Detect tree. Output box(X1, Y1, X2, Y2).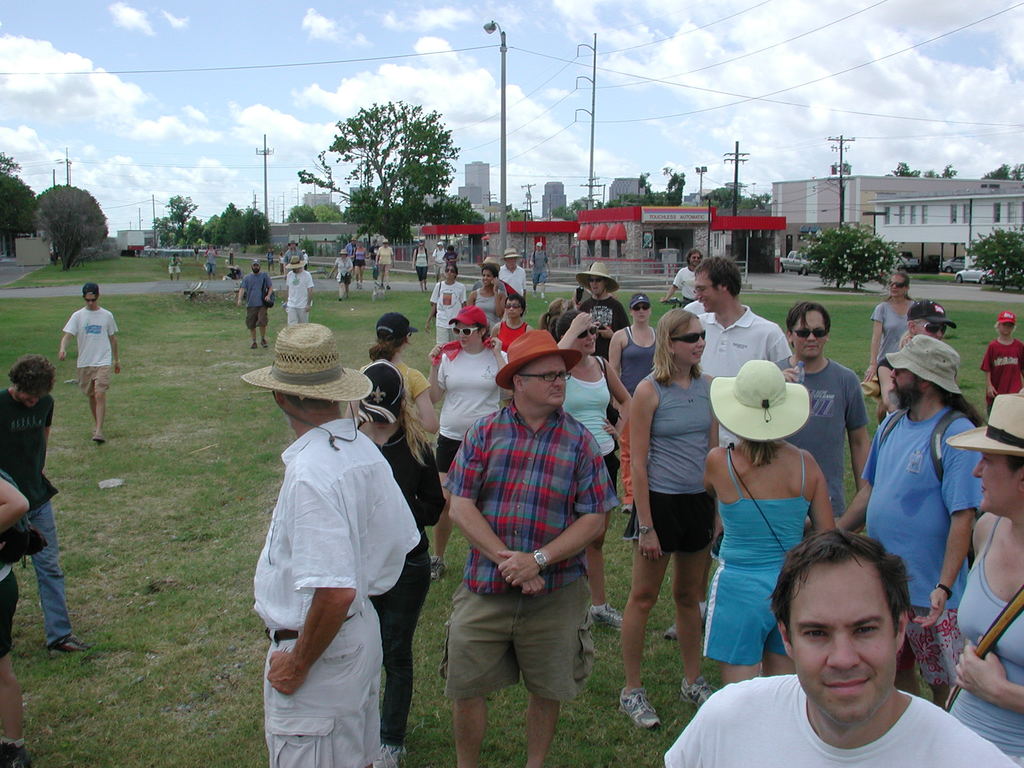
box(567, 193, 650, 222).
